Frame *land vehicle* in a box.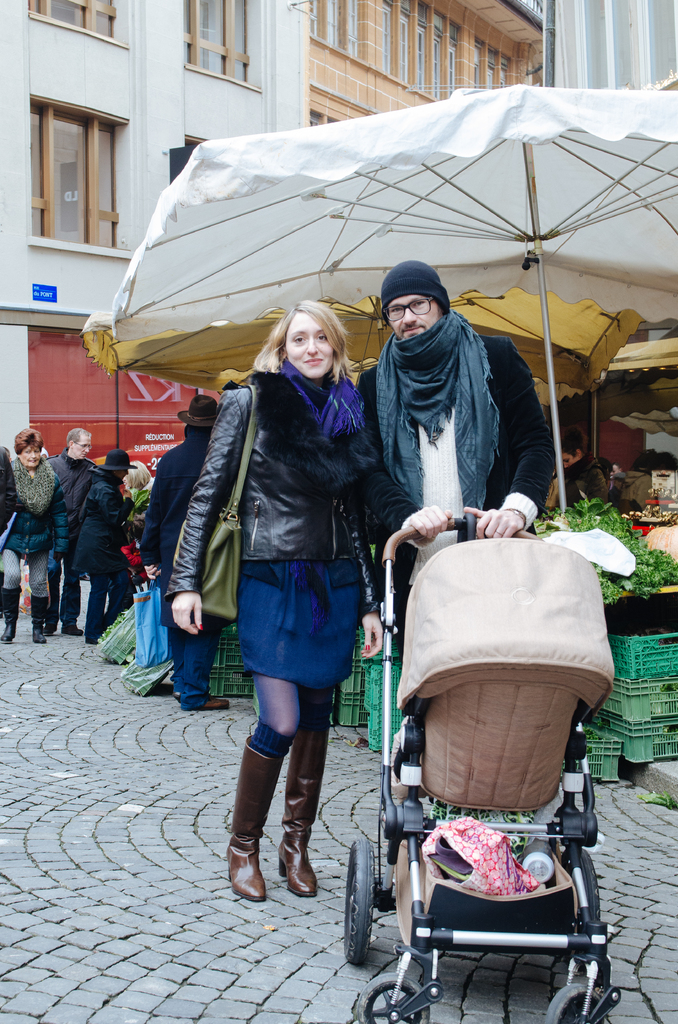
bbox(342, 504, 631, 1023).
